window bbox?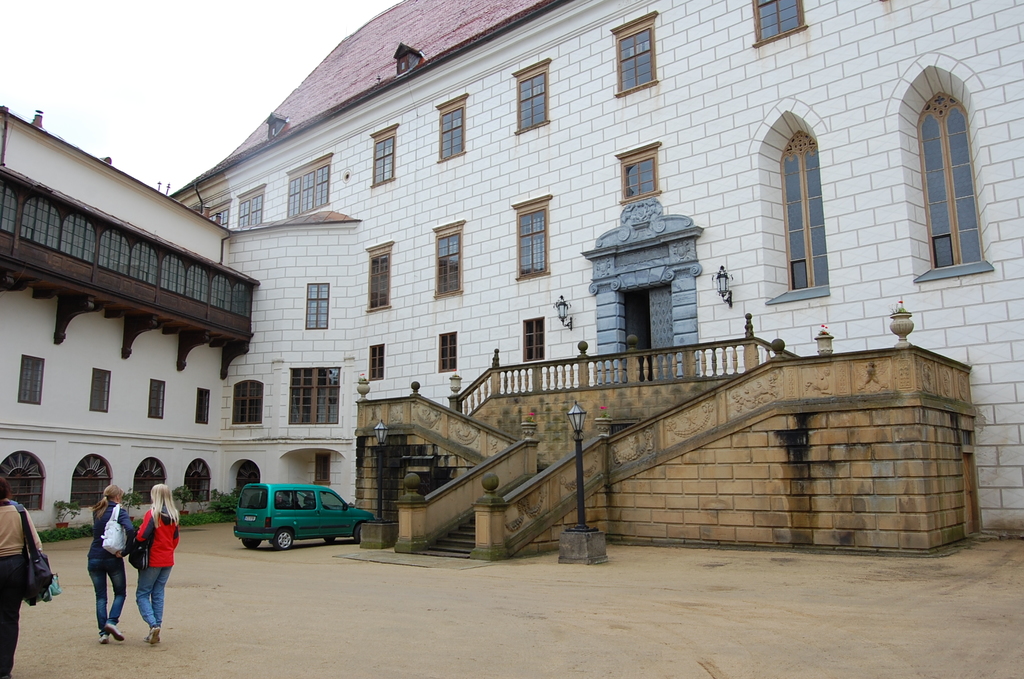
[435,91,467,161]
